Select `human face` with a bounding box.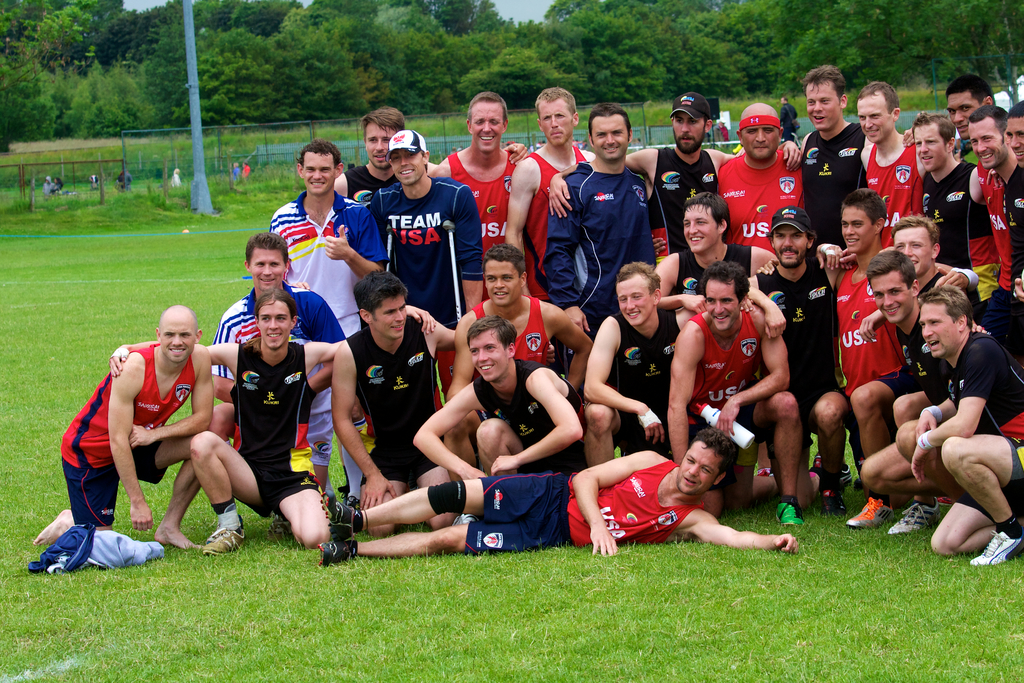
(left=917, top=302, right=956, bottom=361).
